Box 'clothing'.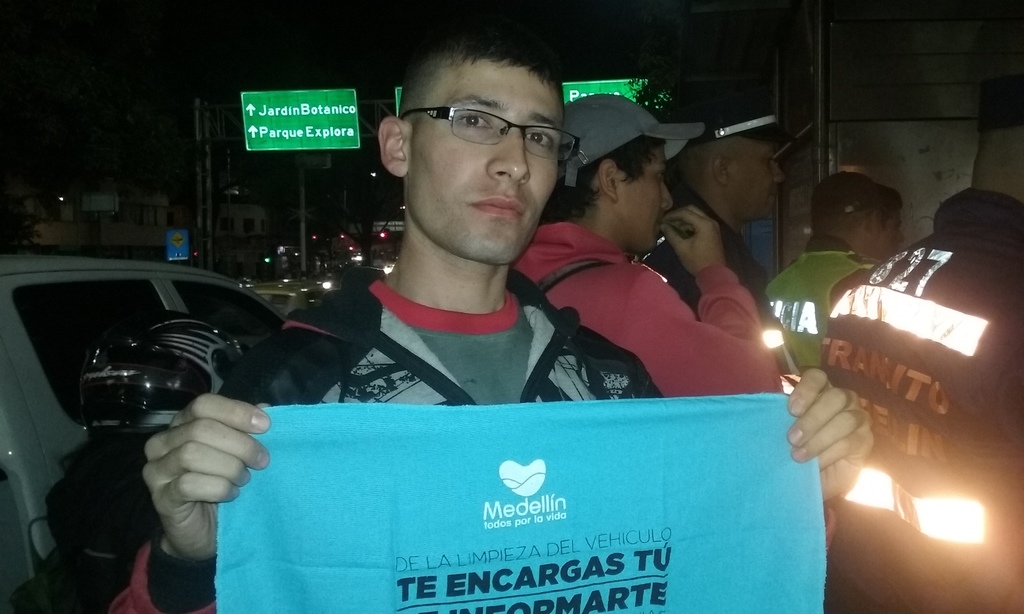
767,248,875,377.
